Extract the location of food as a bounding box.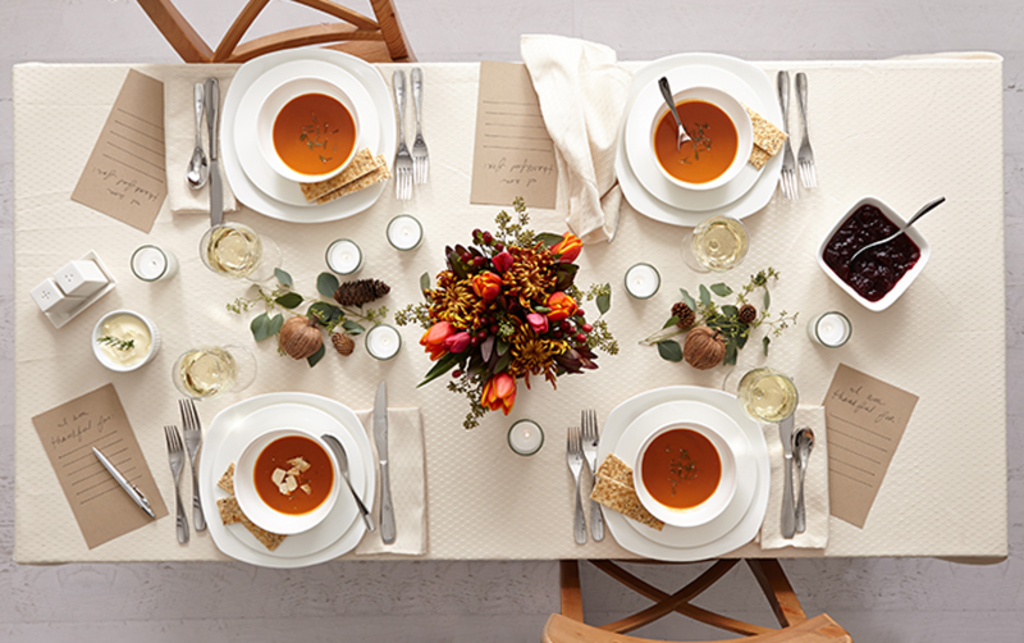
l=237, t=514, r=288, b=555.
